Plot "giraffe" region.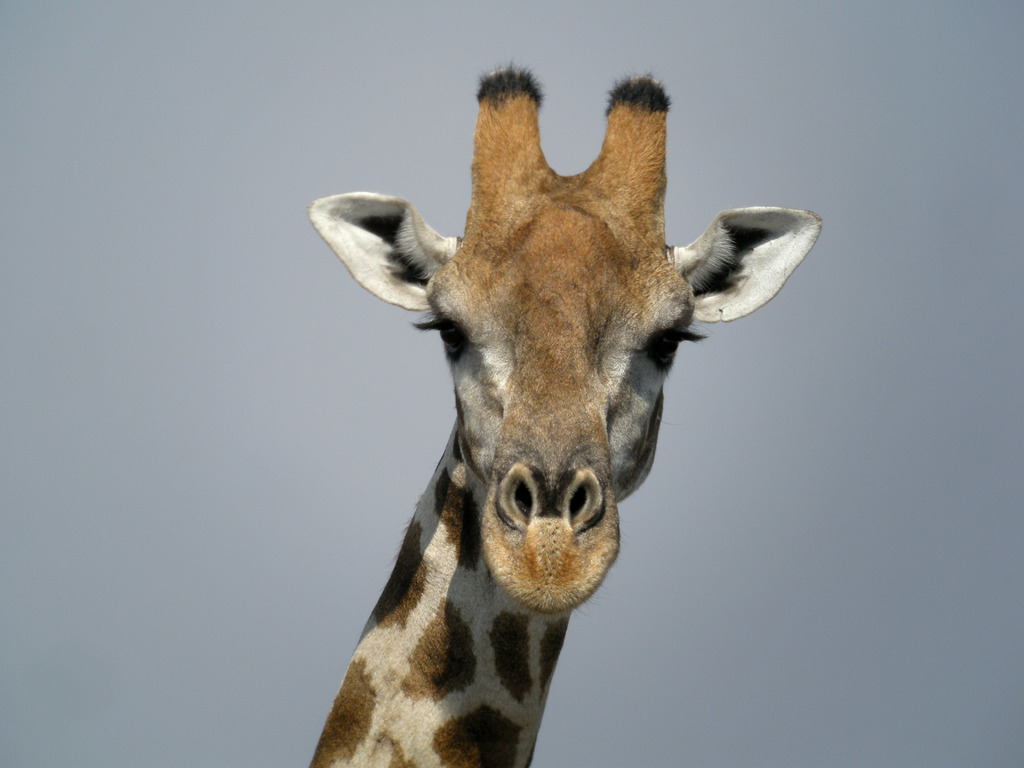
Plotted at 310 72 809 764.
